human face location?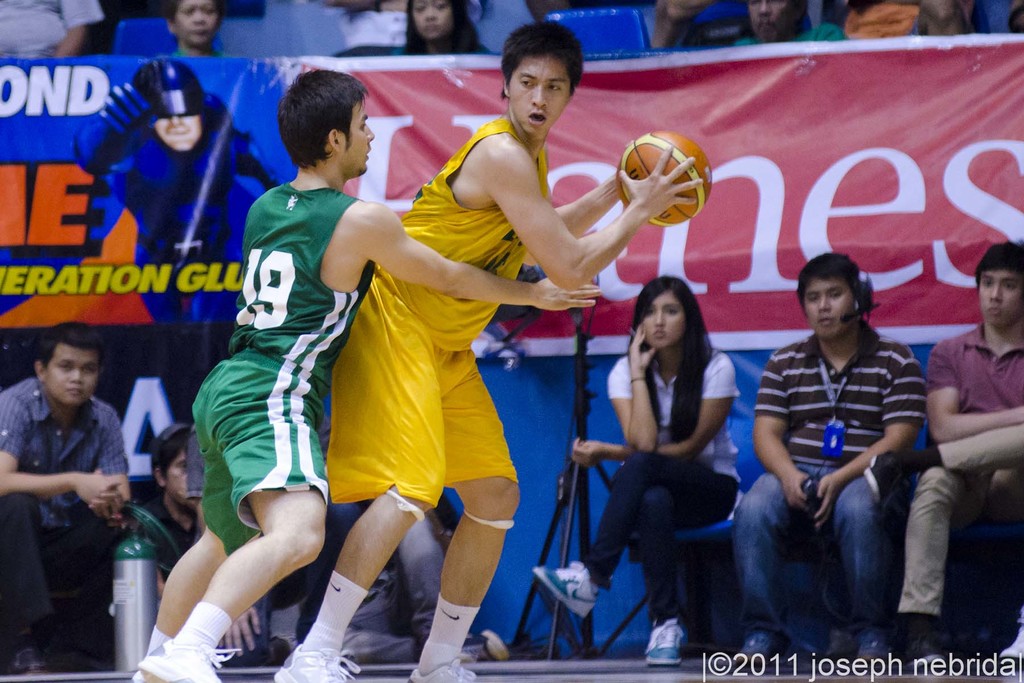
<box>660,0,696,19</box>
